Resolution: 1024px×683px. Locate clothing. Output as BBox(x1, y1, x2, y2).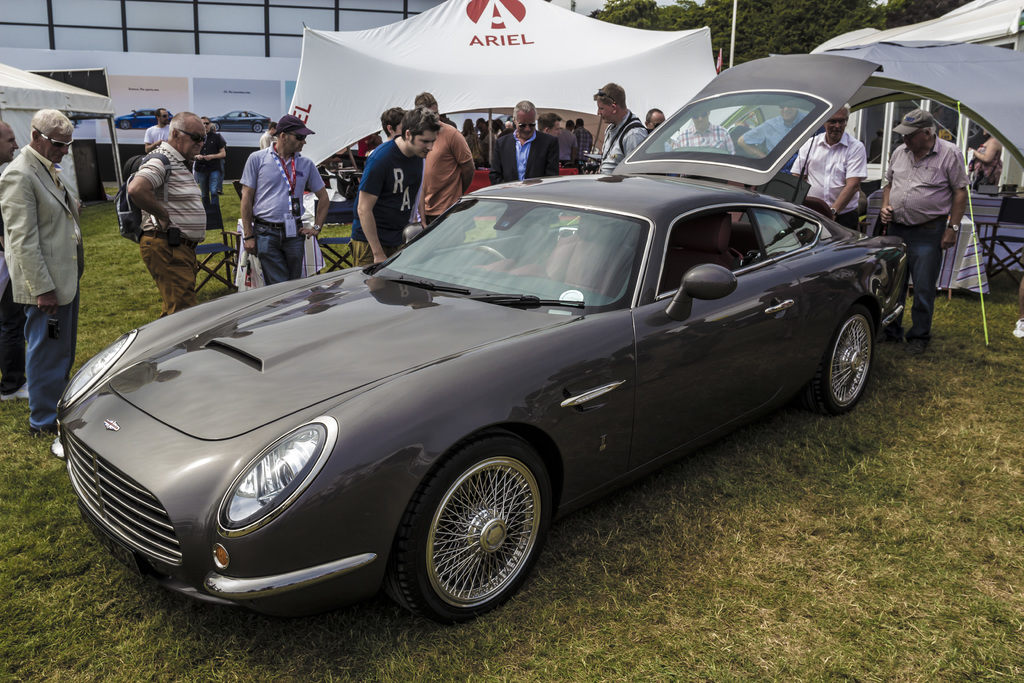
BBox(0, 145, 84, 419).
